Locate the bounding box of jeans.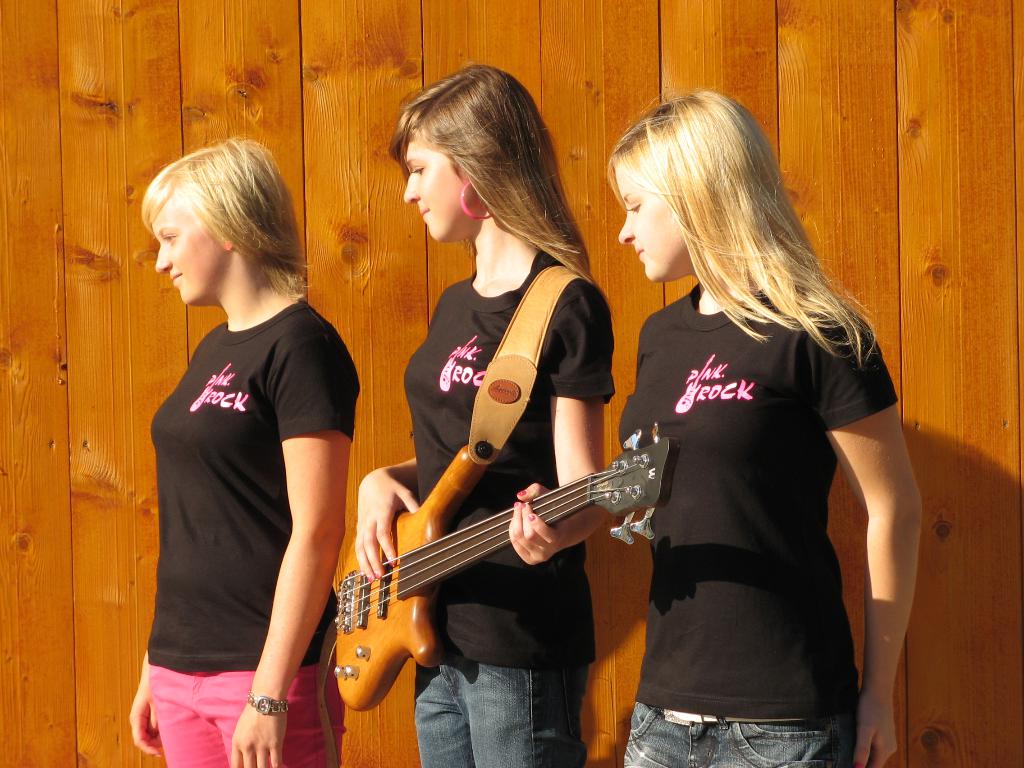
Bounding box: detection(622, 678, 859, 767).
